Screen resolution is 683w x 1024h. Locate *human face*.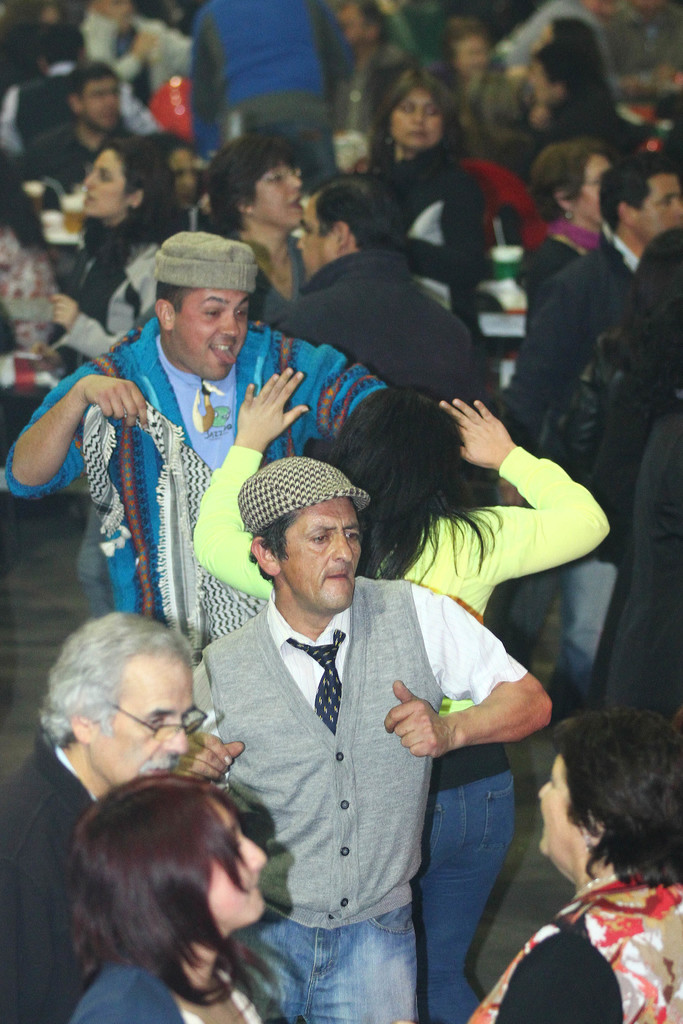
{"x1": 293, "y1": 194, "x2": 336, "y2": 282}.
